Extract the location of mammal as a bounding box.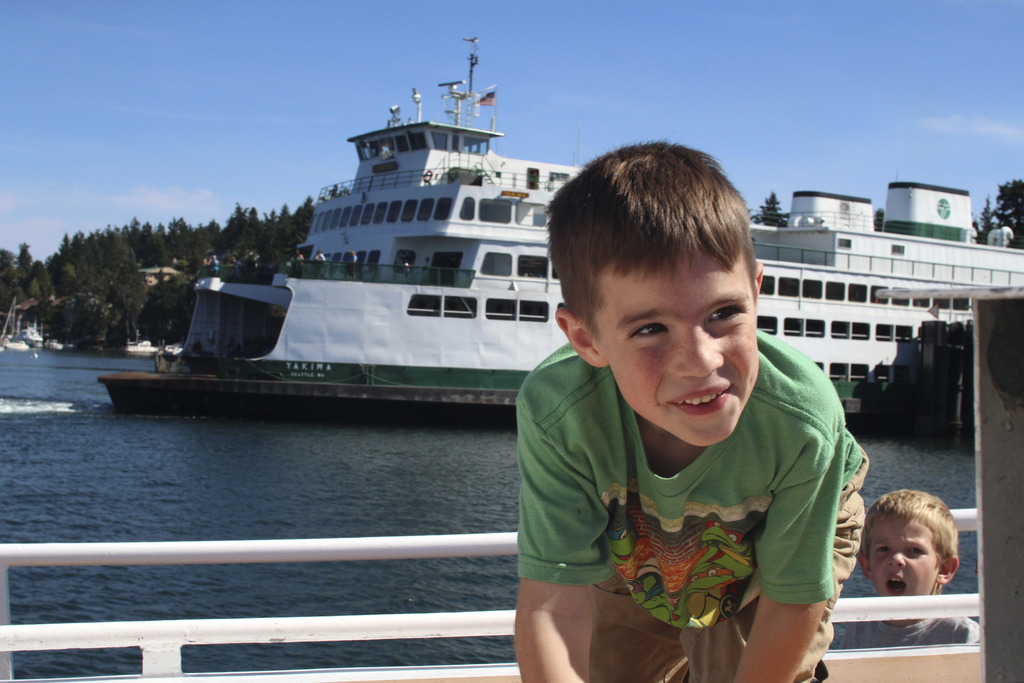
(x1=314, y1=251, x2=324, y2=278).
